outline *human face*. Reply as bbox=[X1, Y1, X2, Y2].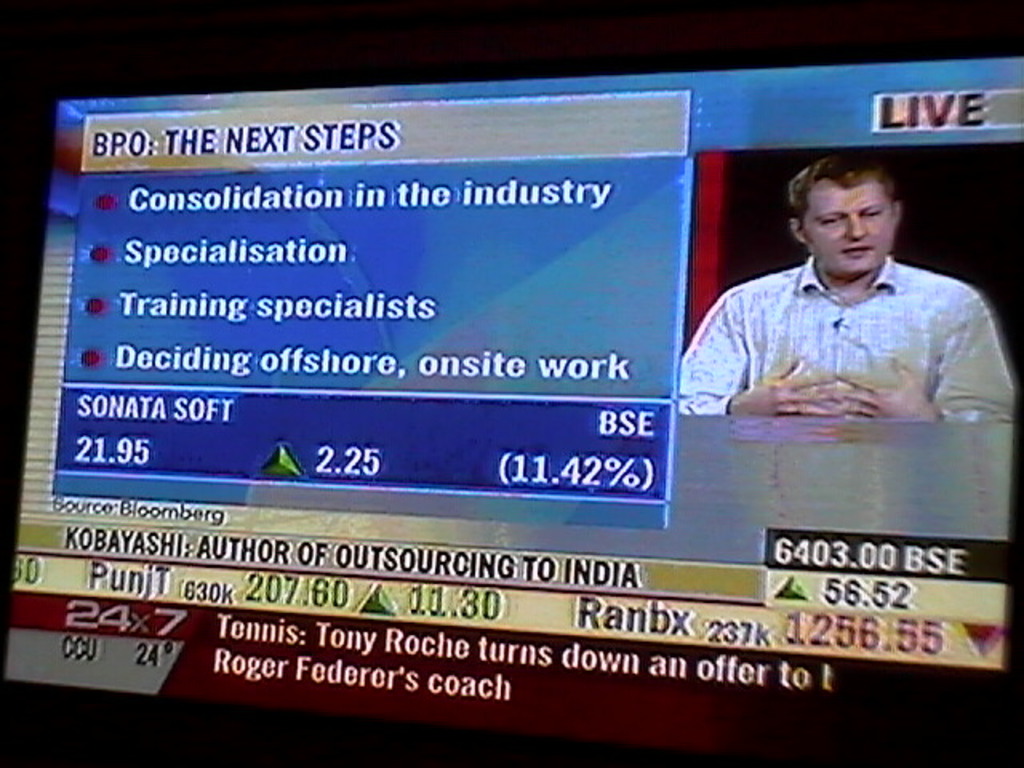
bbox=[795, 176, 896, 282].
